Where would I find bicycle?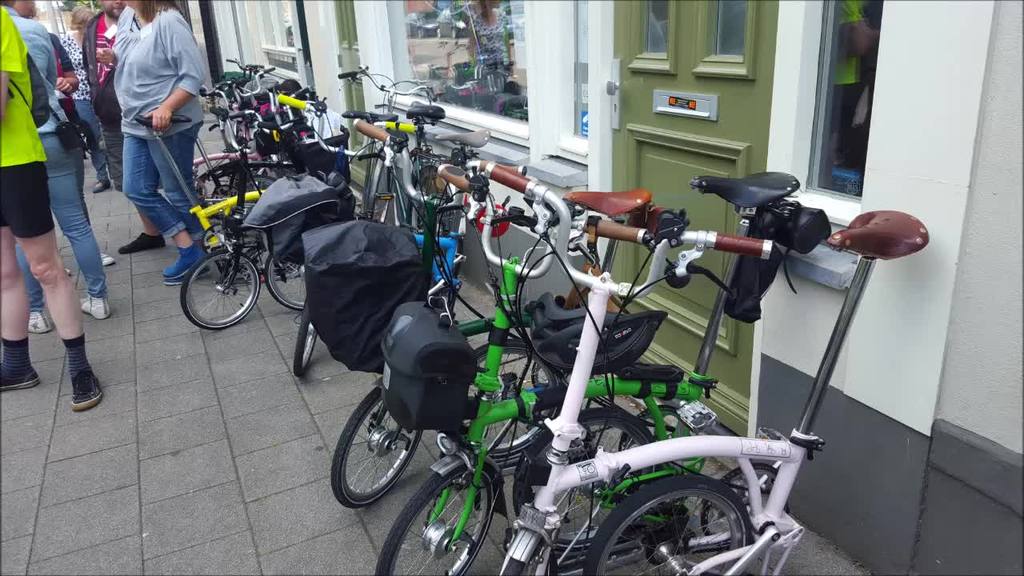
At x1=332, y1=153, x2=582, y2=506.
